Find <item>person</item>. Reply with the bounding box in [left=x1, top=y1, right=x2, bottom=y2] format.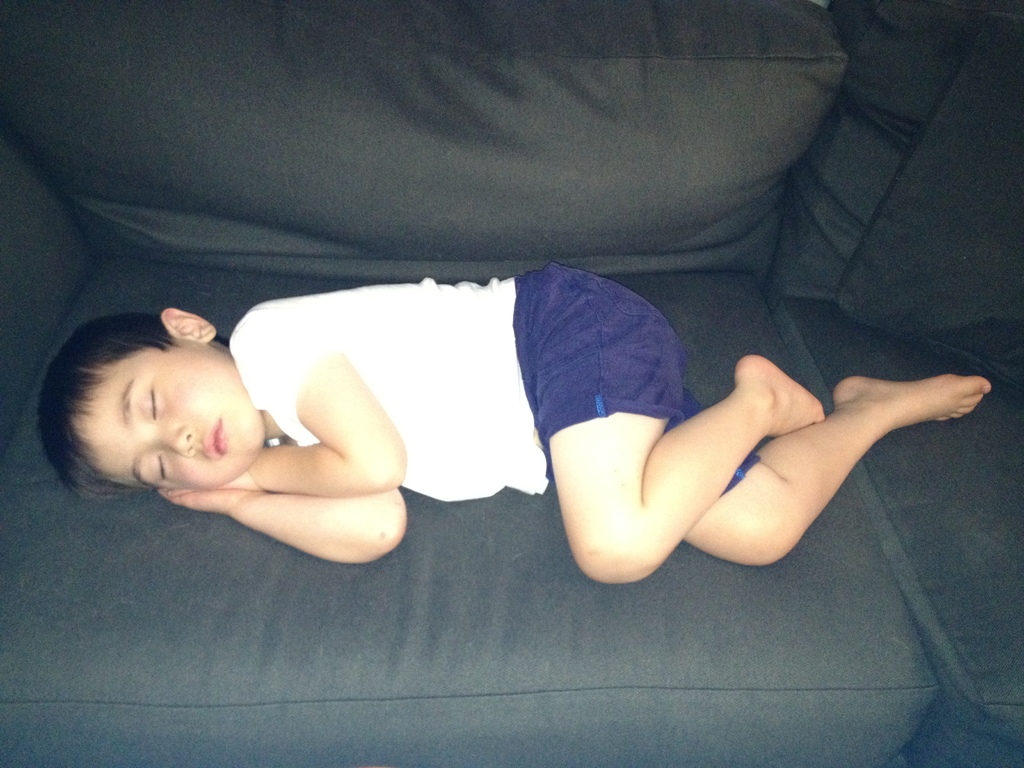
[left=40, top=261, right=993, bottom=585].
